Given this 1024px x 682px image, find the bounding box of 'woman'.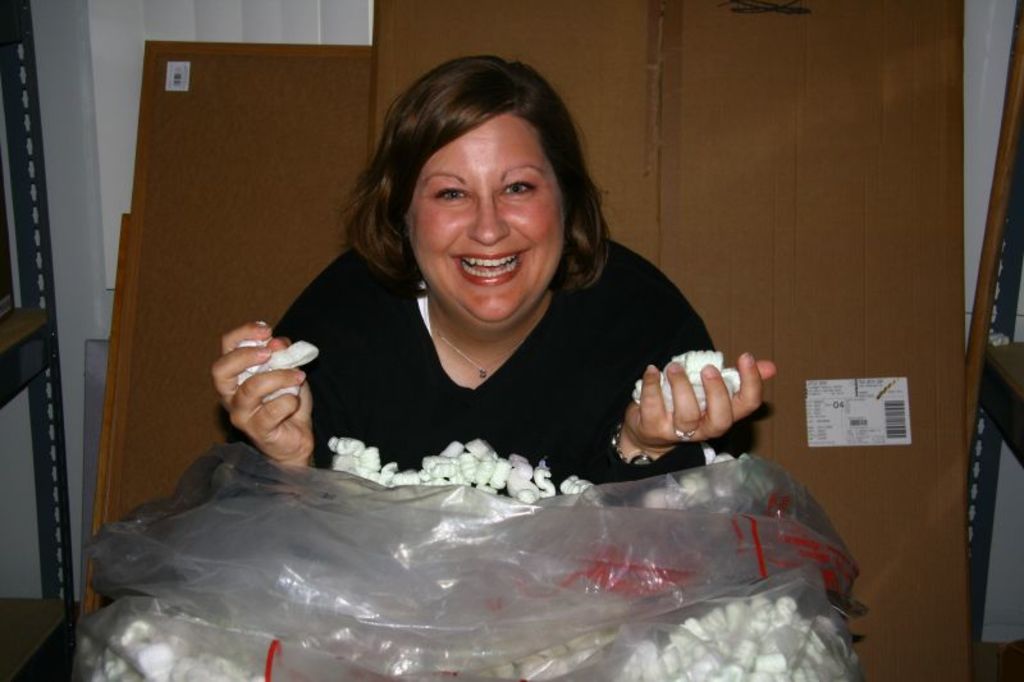
bbox=[197, 70, 769, 576].
